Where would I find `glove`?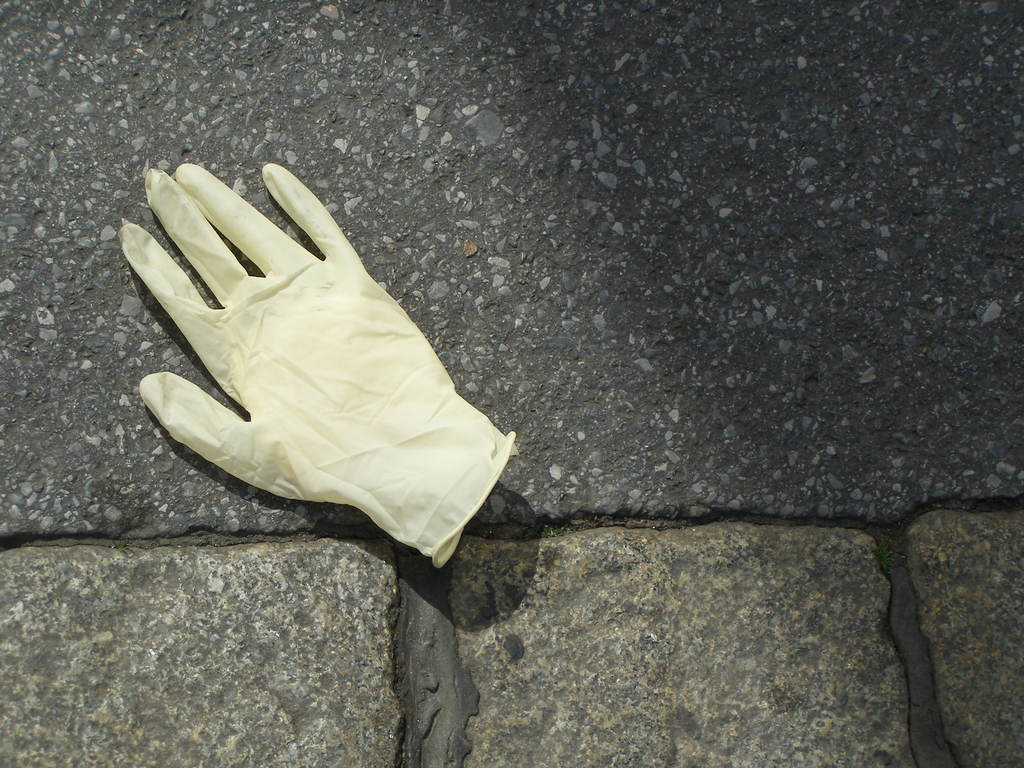
At (left=119, top=169, right=516, bottom=570).
